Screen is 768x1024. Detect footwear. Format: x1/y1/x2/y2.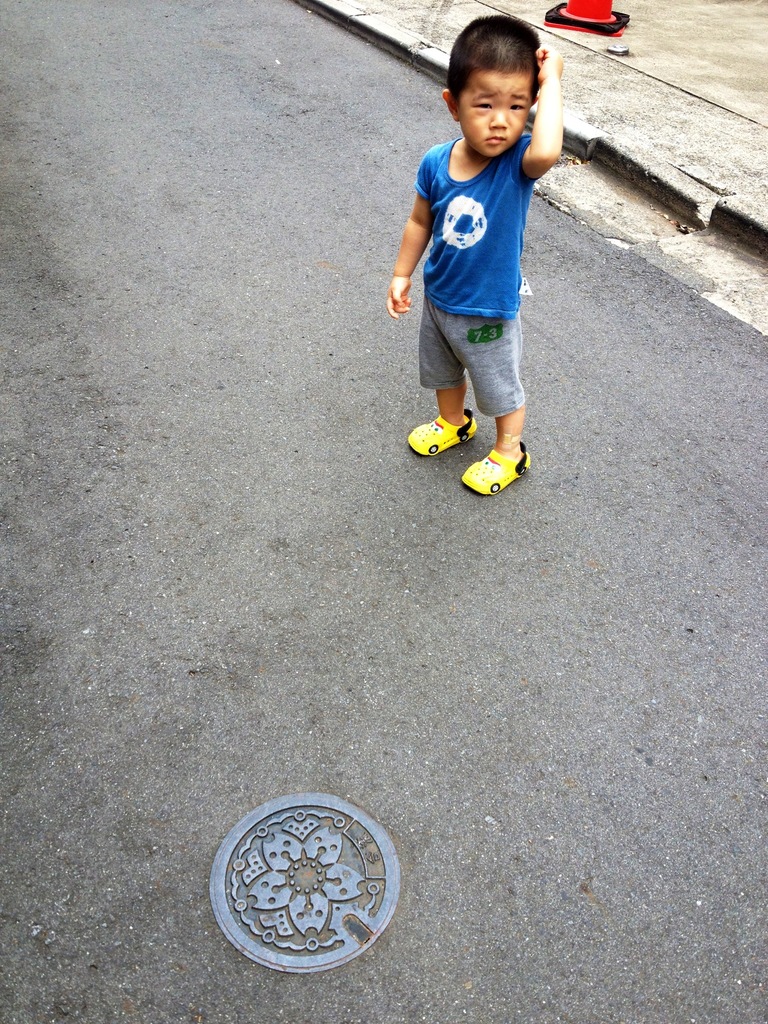
462/442/534/497.
